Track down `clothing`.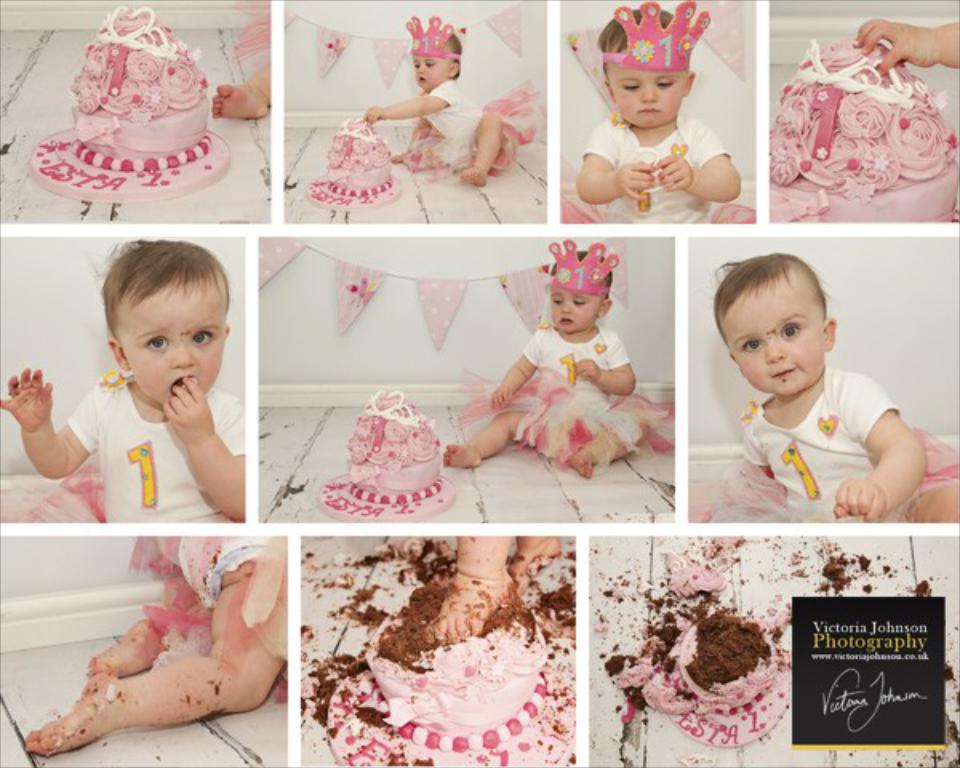
Tracked to rect(126, 526, 293, 664).
